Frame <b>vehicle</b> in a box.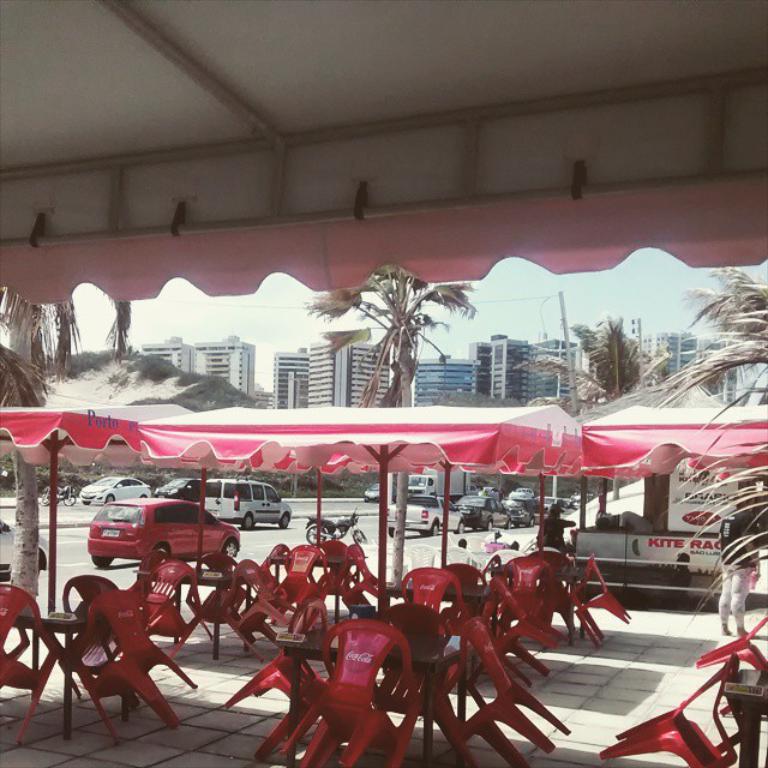
<region>307, 506, 370, 541</region>.
